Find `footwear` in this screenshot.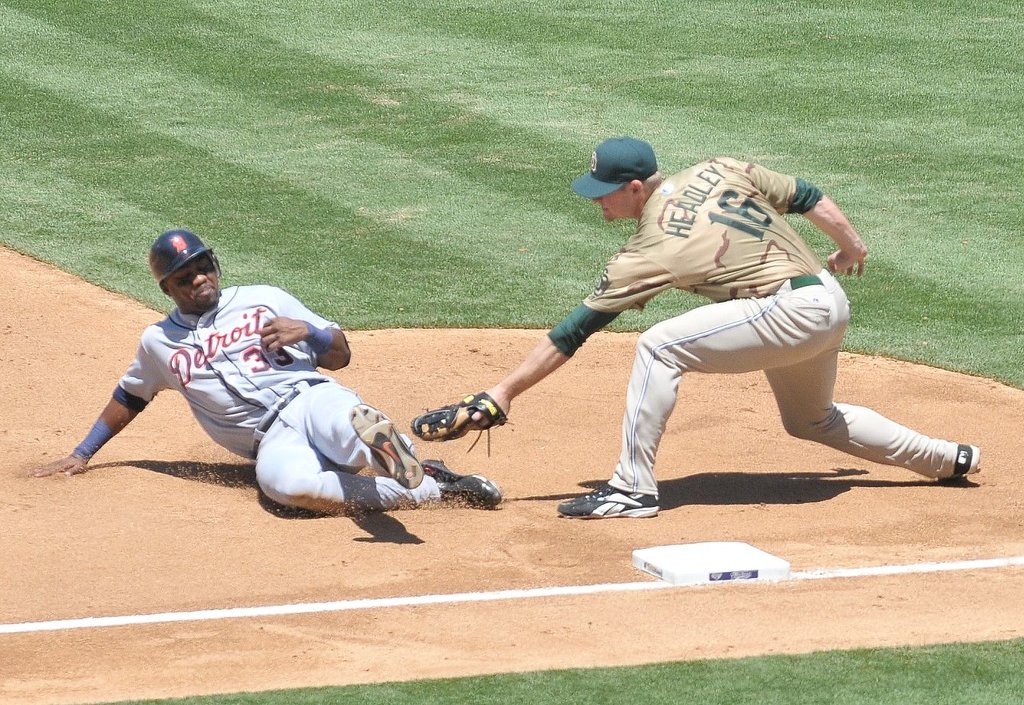
The bounding box for `footwear` is {"x1": 421, "y1": 456, "x2": 501, "y2": 509}.
